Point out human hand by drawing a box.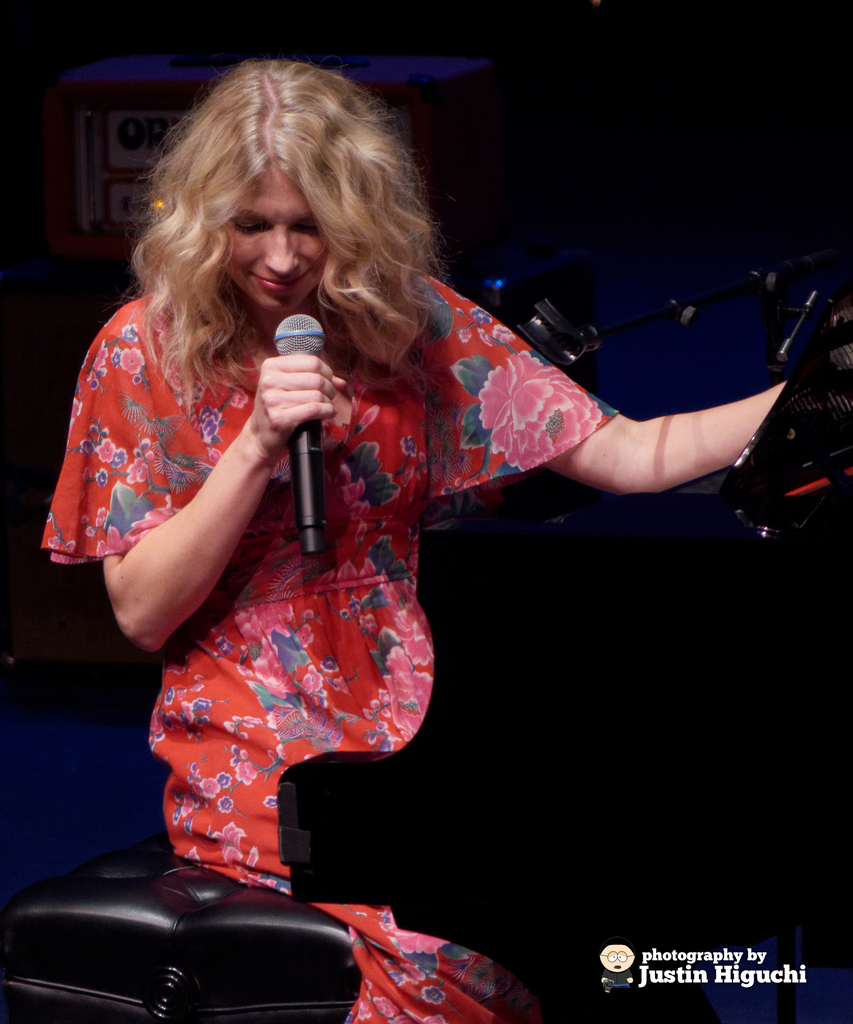
locate(247, 355, 353, 454).
